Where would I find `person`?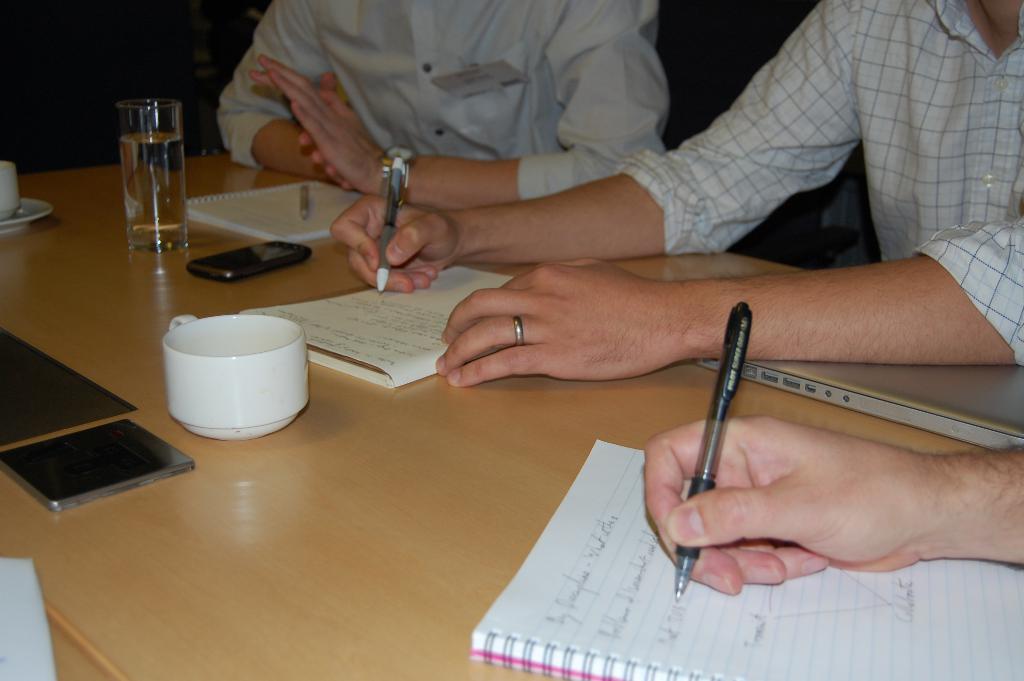
At box(330, 0, 1023, 393).
